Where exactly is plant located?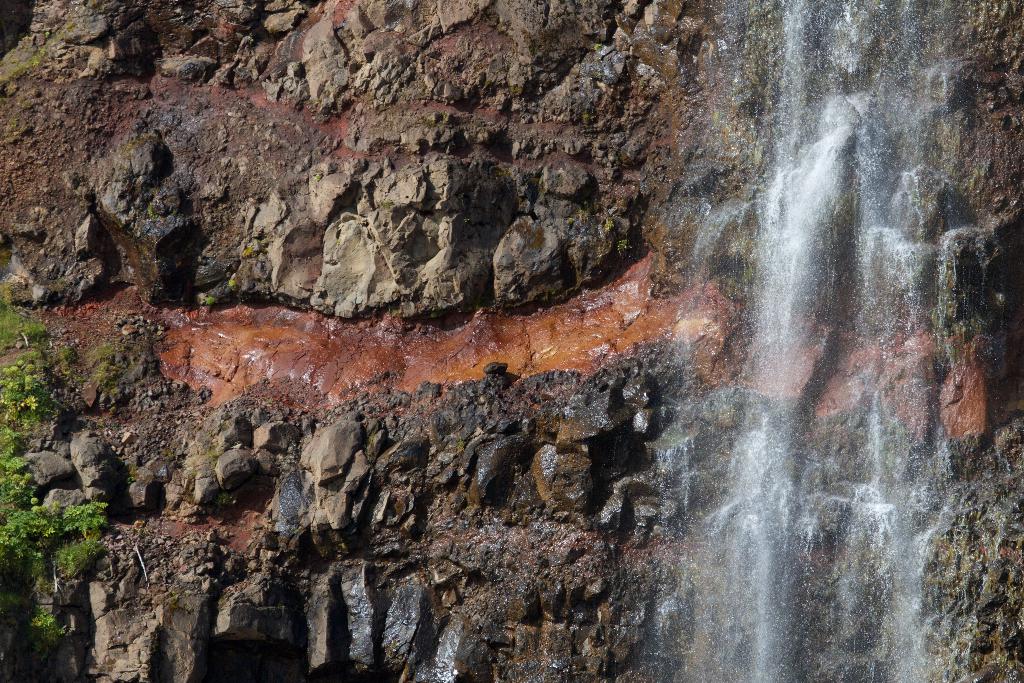
Its bounding box is (left=124, top=460, right=144, bottom=486).
